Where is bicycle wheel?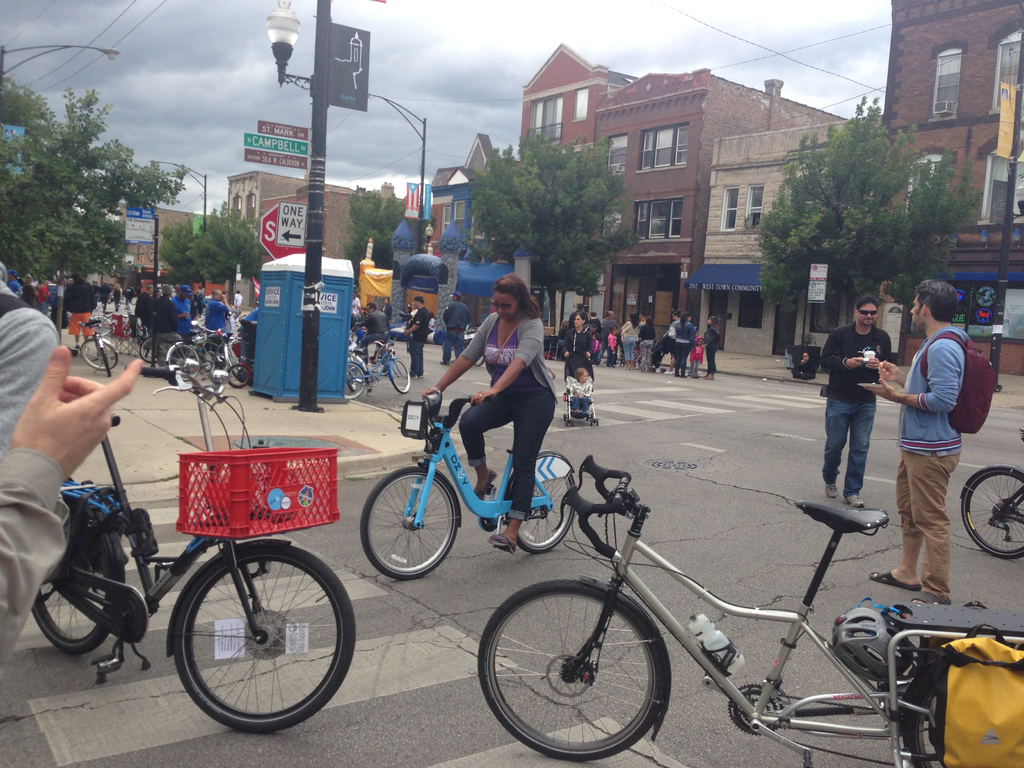
box=[92, 315, 113, 337].
